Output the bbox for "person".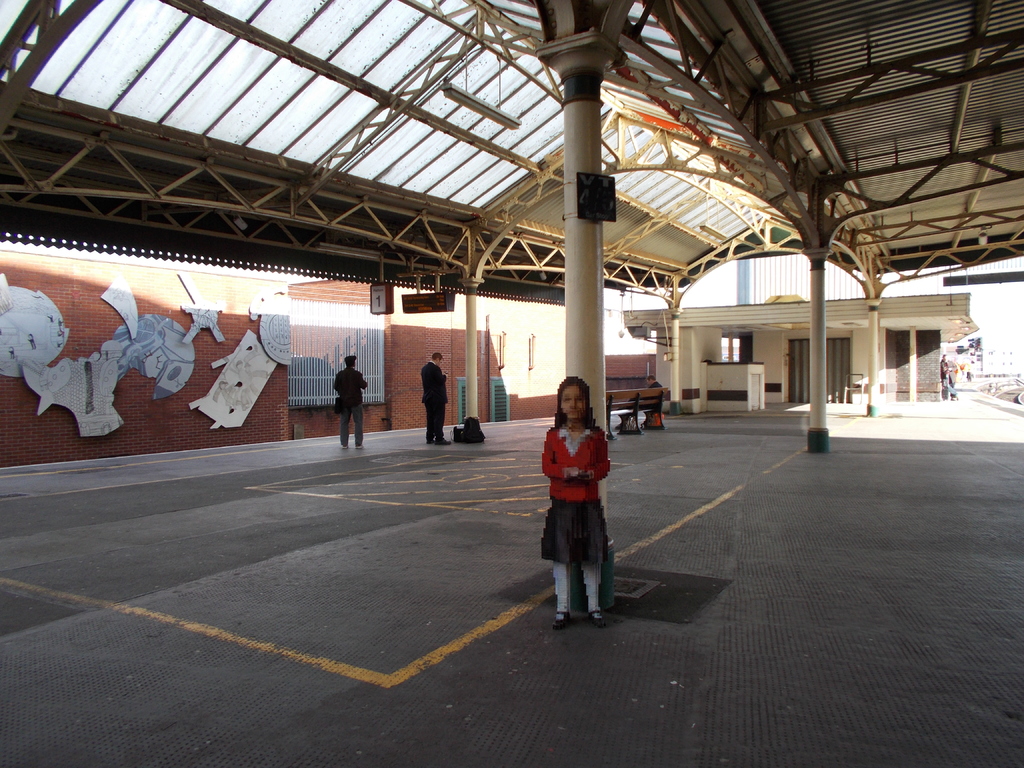
x1=417 y1=349 x2=449 y2=447.
